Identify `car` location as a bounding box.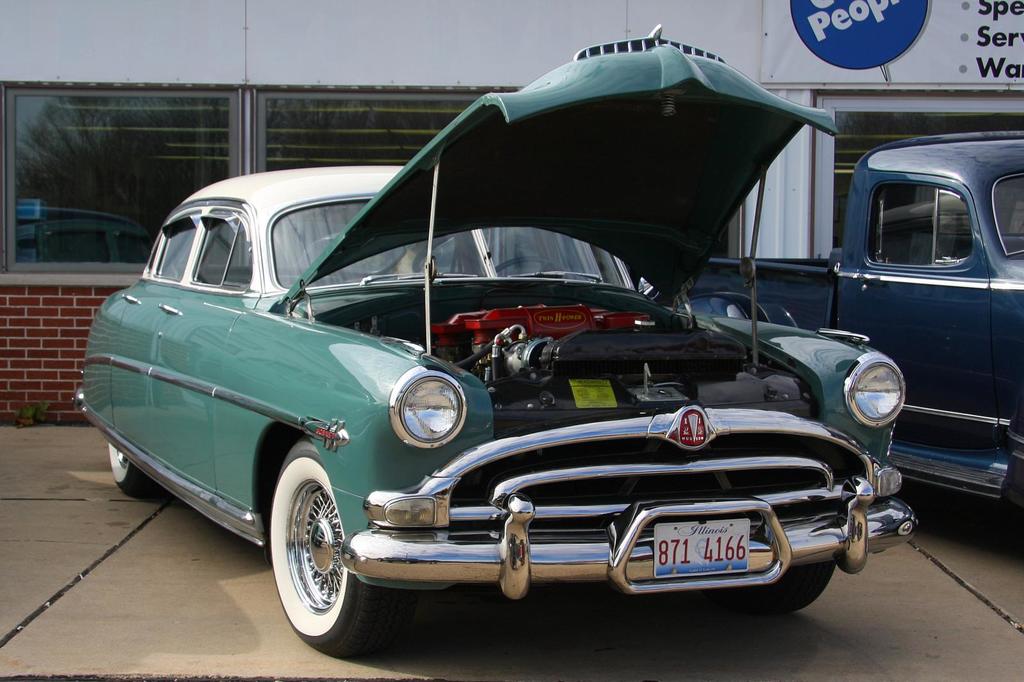
left=72, top=18, right=911, bottom=656.
